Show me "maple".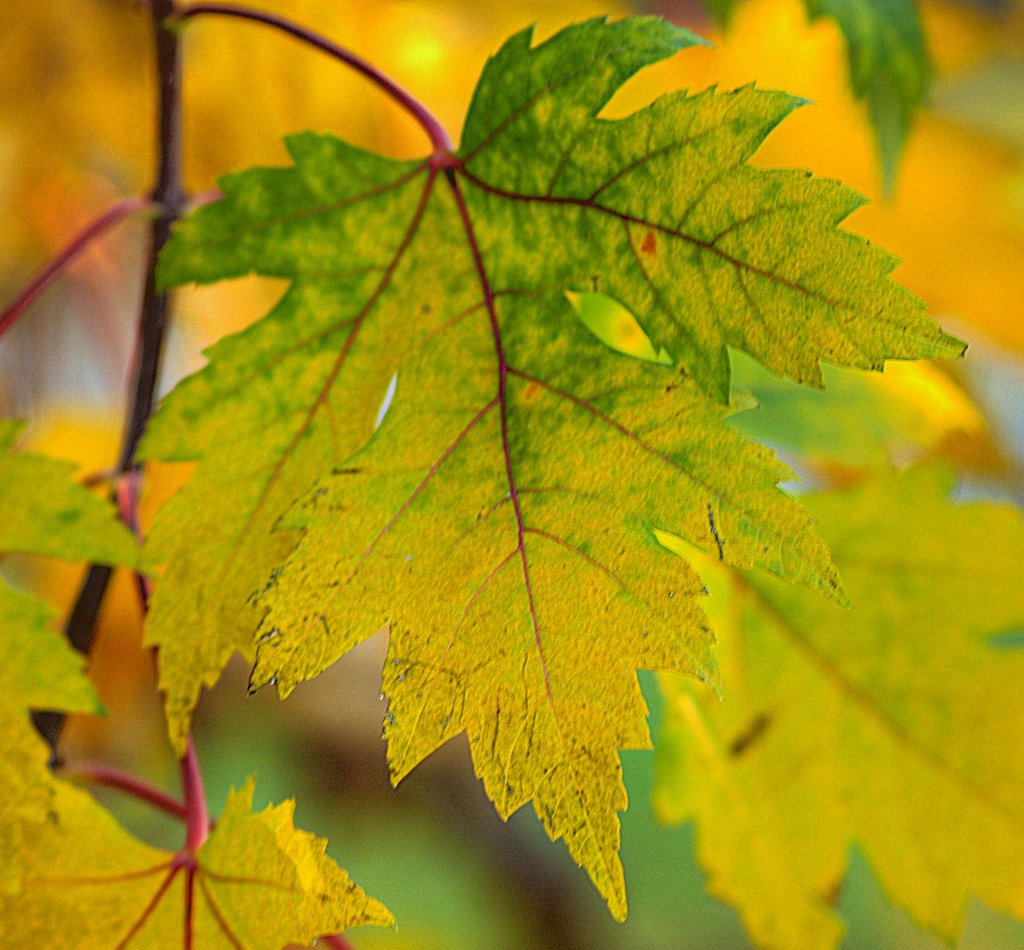
"maple" is here: x1=66, y1=0, x2=1009, y2=858.
